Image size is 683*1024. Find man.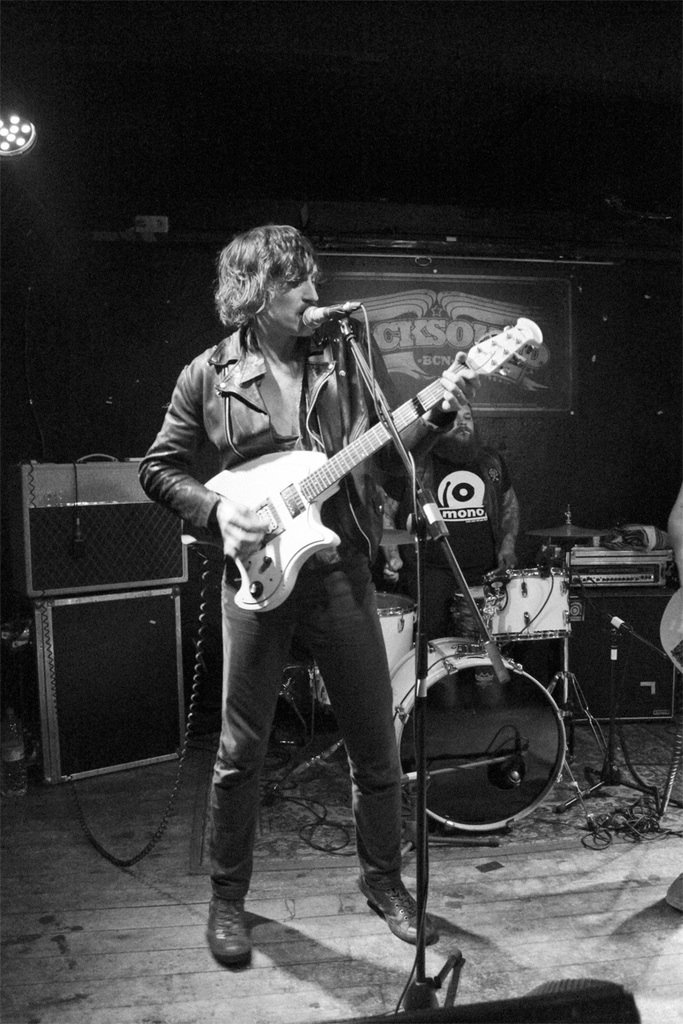
[106, 198, 476, 988].
